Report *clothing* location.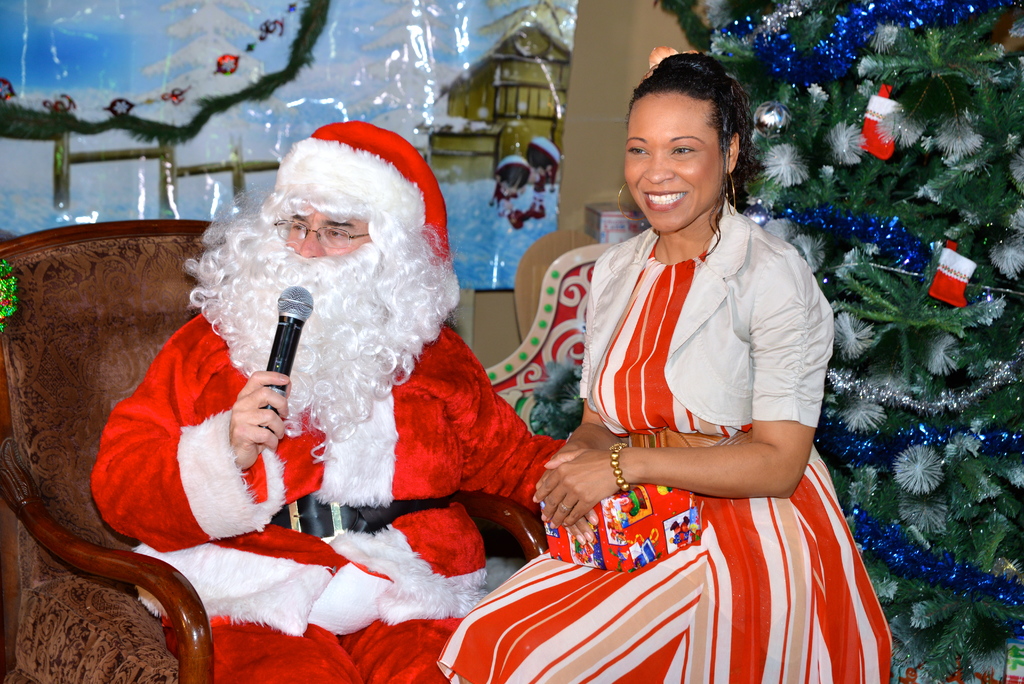
Report: Rect(88, 120, 568, 683).
